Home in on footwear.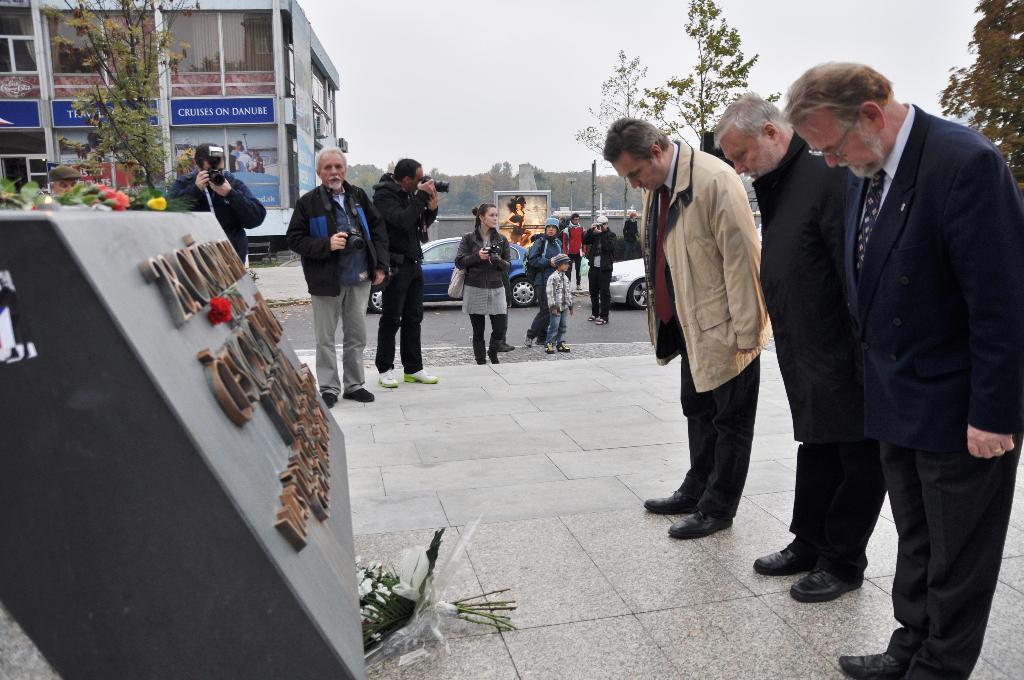
Homed in at bbox(499, 343, 515, 354).
